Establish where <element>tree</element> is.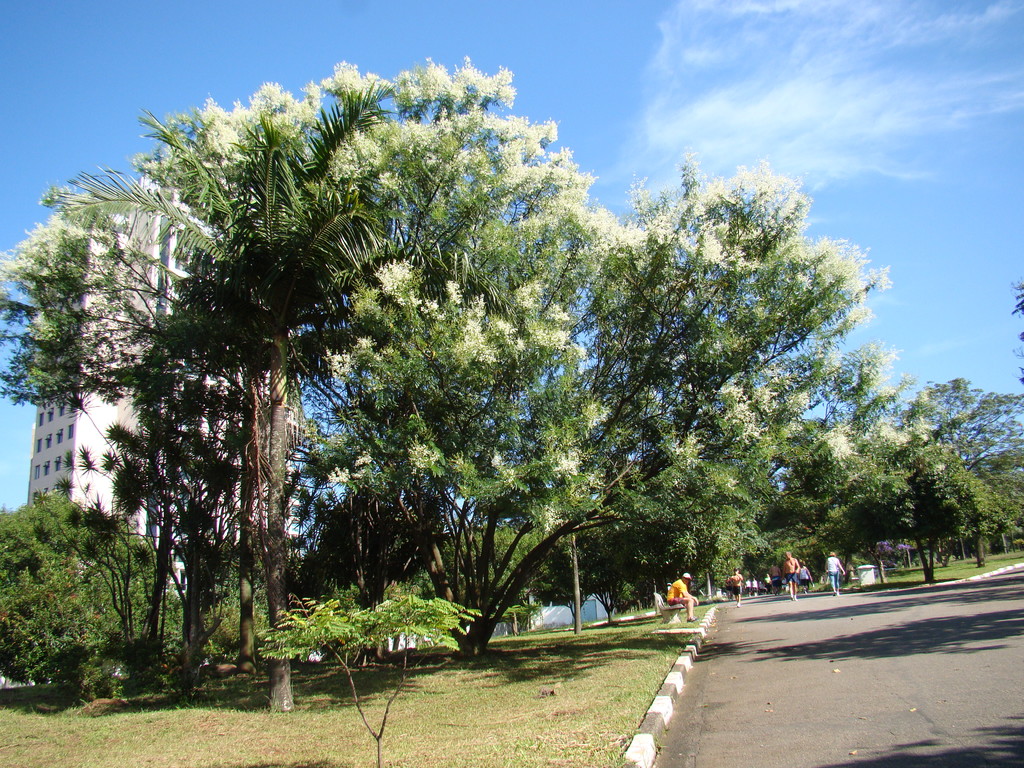
Established at <region>23, 76, 927, 673</region>.
